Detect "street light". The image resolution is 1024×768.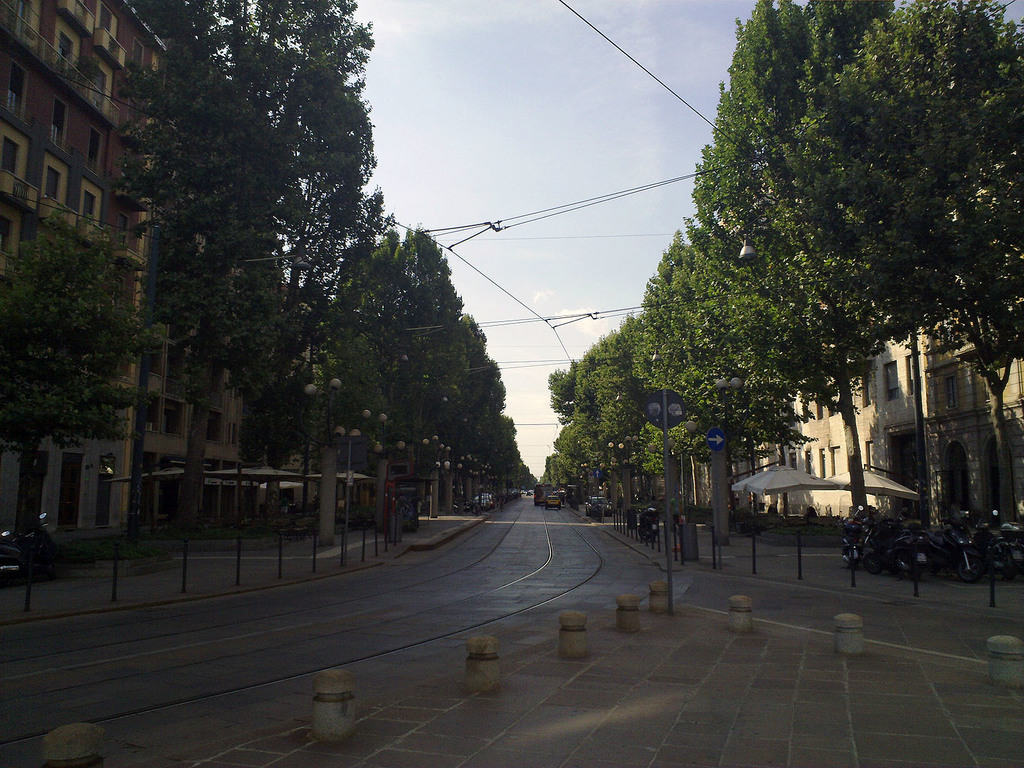
307, 376, 345, 445.
